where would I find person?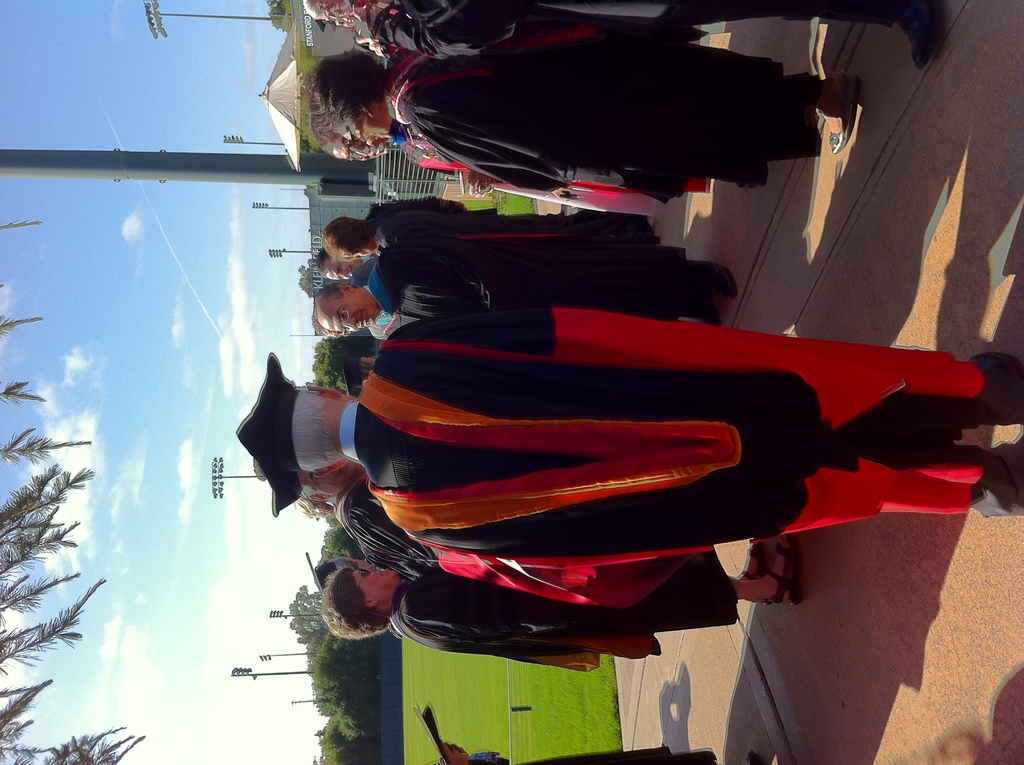
At <bbox>306, 229, 746, 343</bbox>.
